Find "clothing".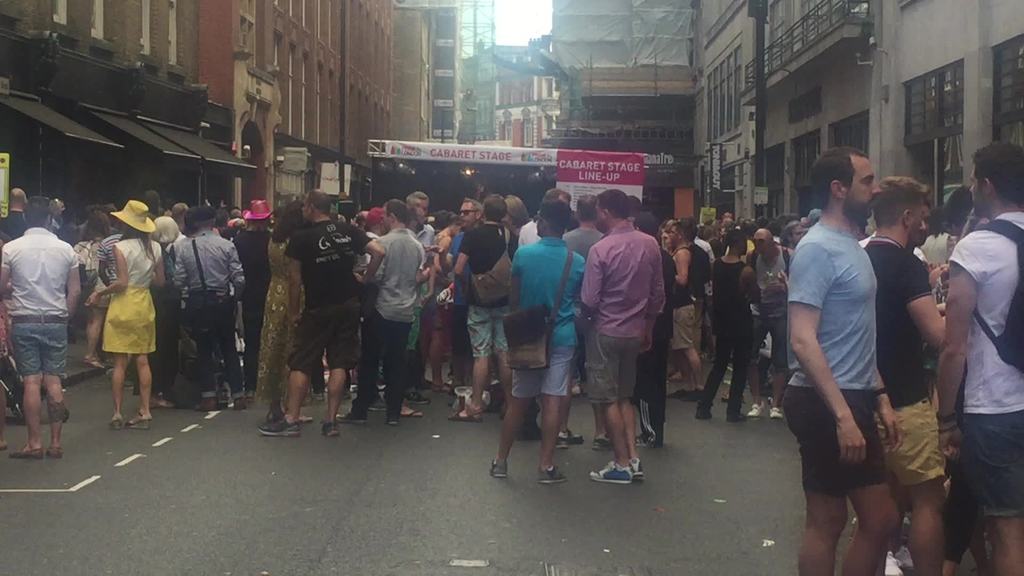
BBox(513, 332, 572, 396).
